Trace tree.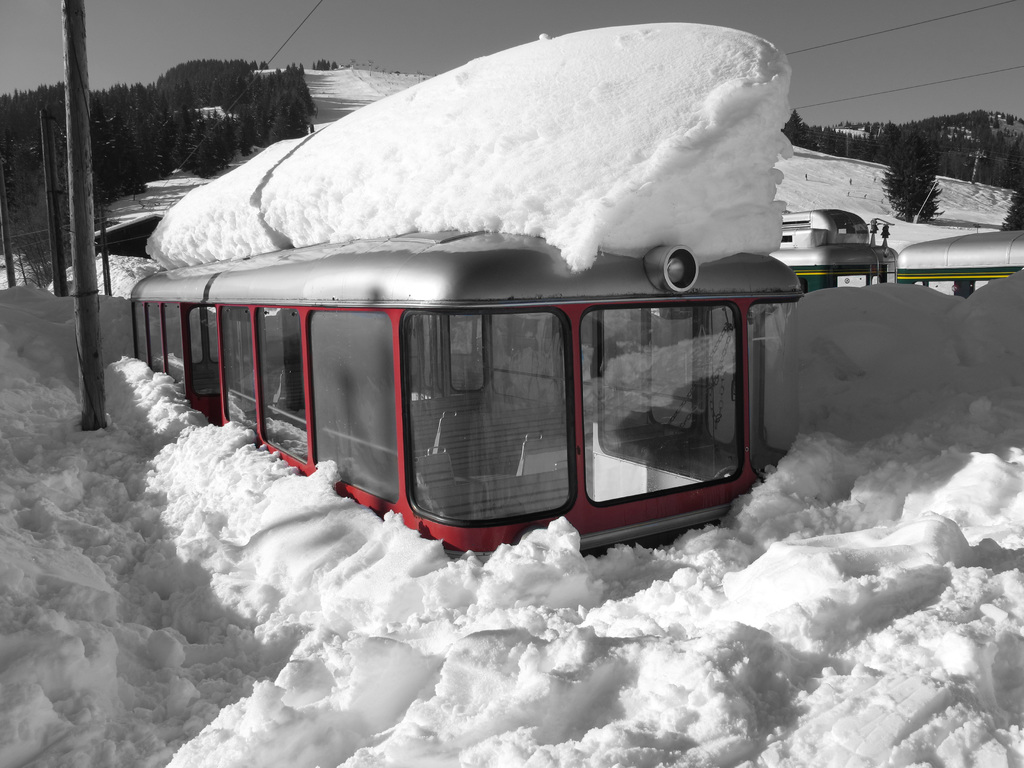
Traced to x1=884 y1=131 x2=936 y2=225.
